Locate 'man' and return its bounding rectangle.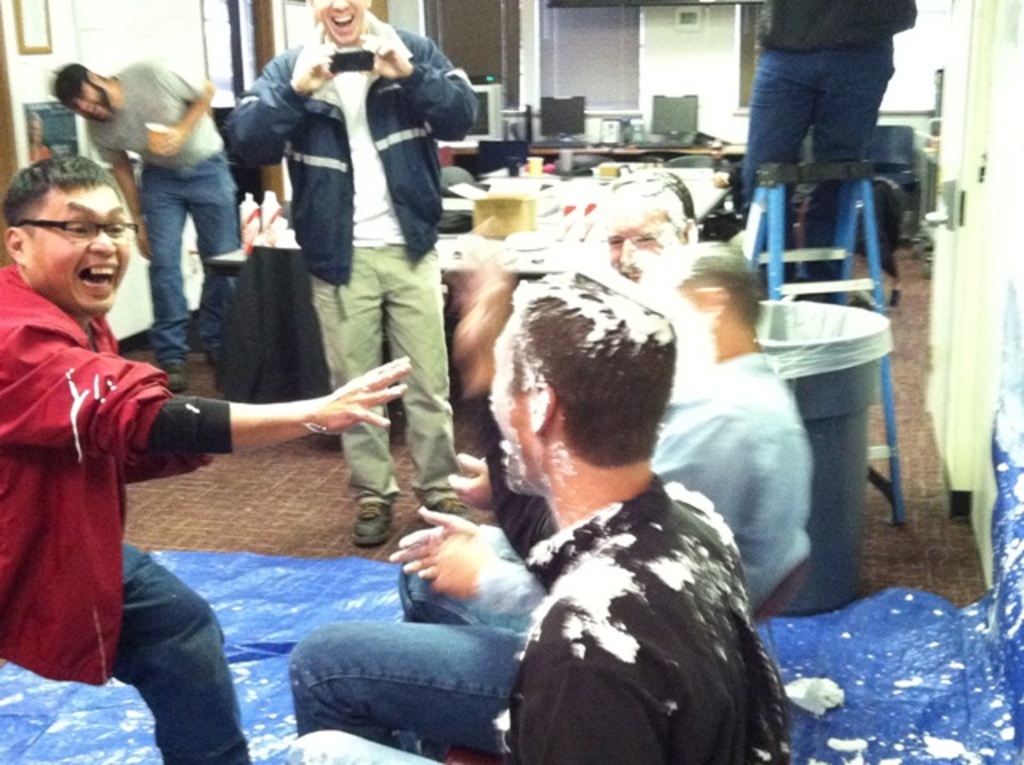
bbox=[590, 170, 706, 286].
